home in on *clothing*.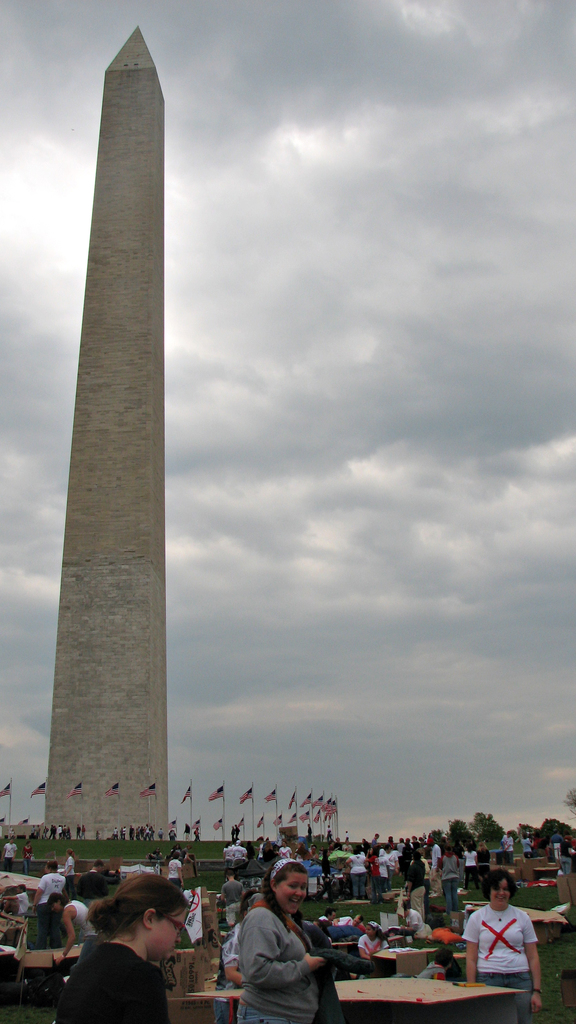
Homed in at (left=463, top=896, right=533, bottom=1020).
